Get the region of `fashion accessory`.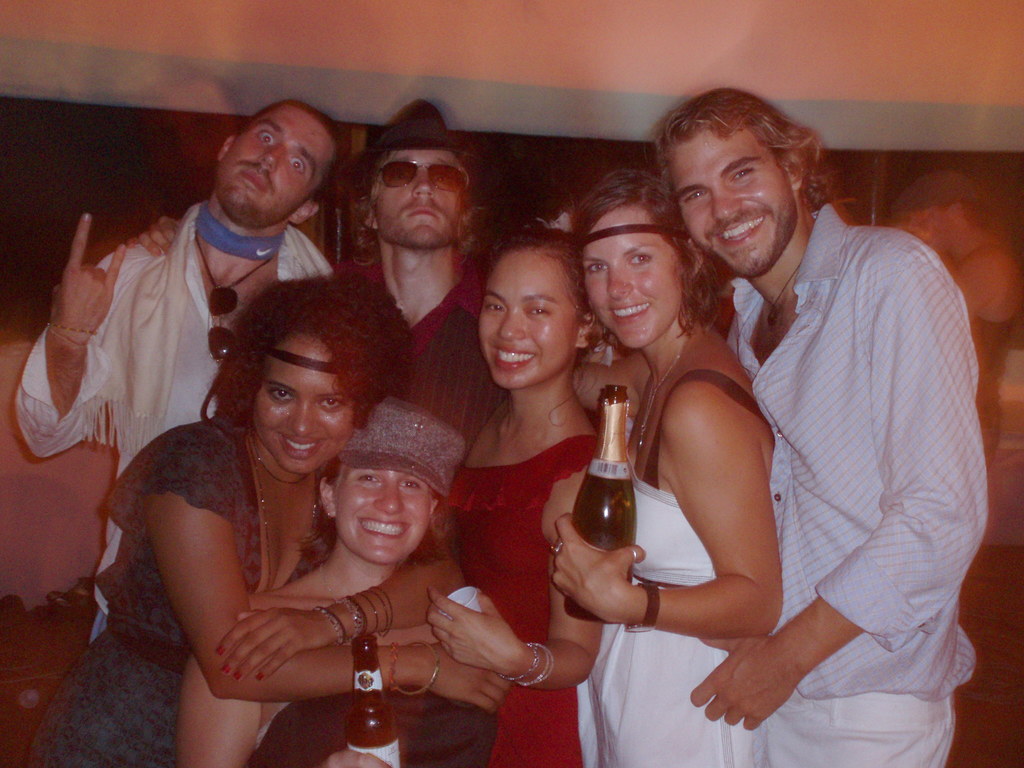
locate(634, 330, 692, 450).
